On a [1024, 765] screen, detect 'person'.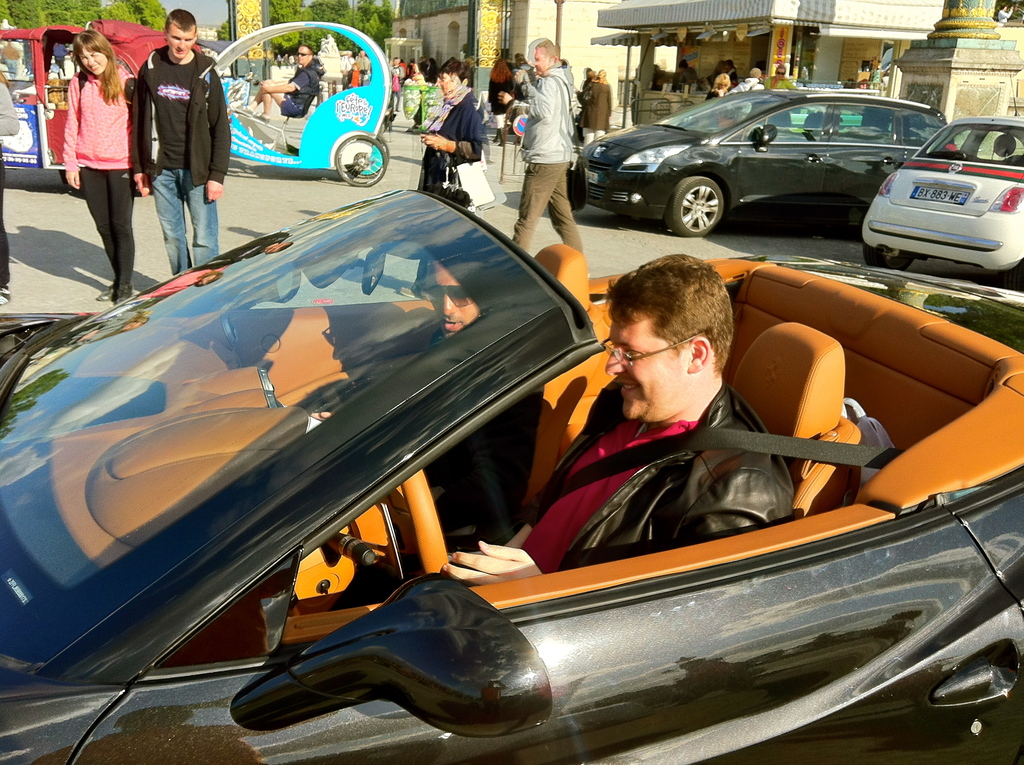
702,70,732,109.
